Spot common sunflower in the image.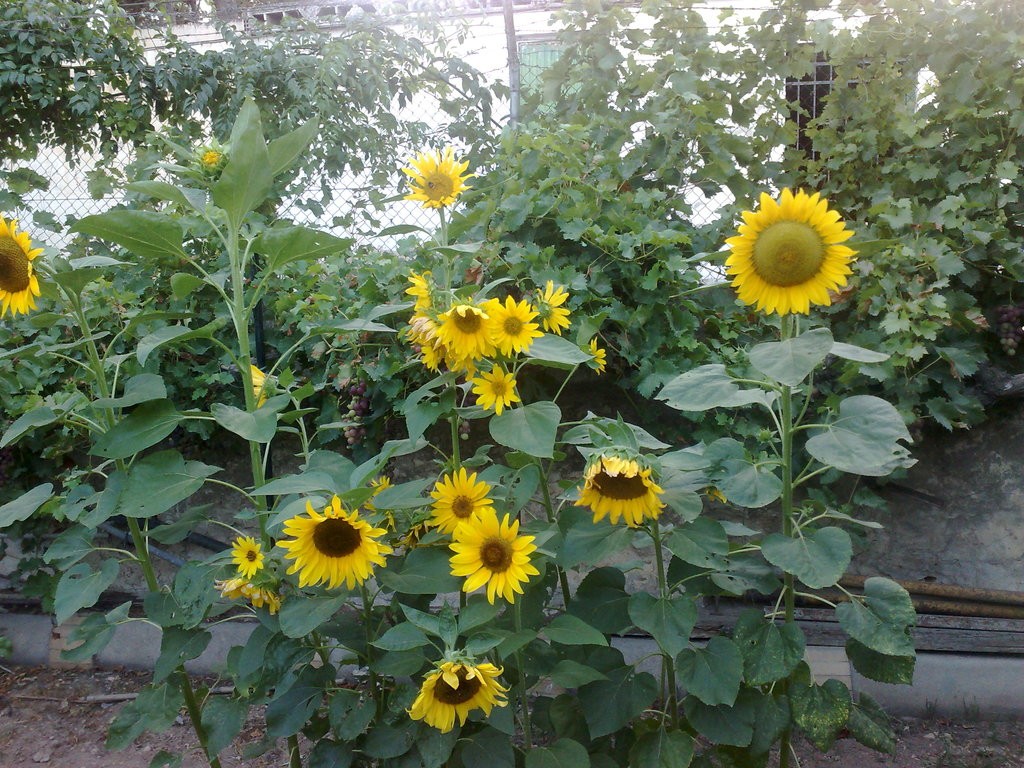
common sunflower found at [x1=429, y1=465, x2=492, y2=538].
